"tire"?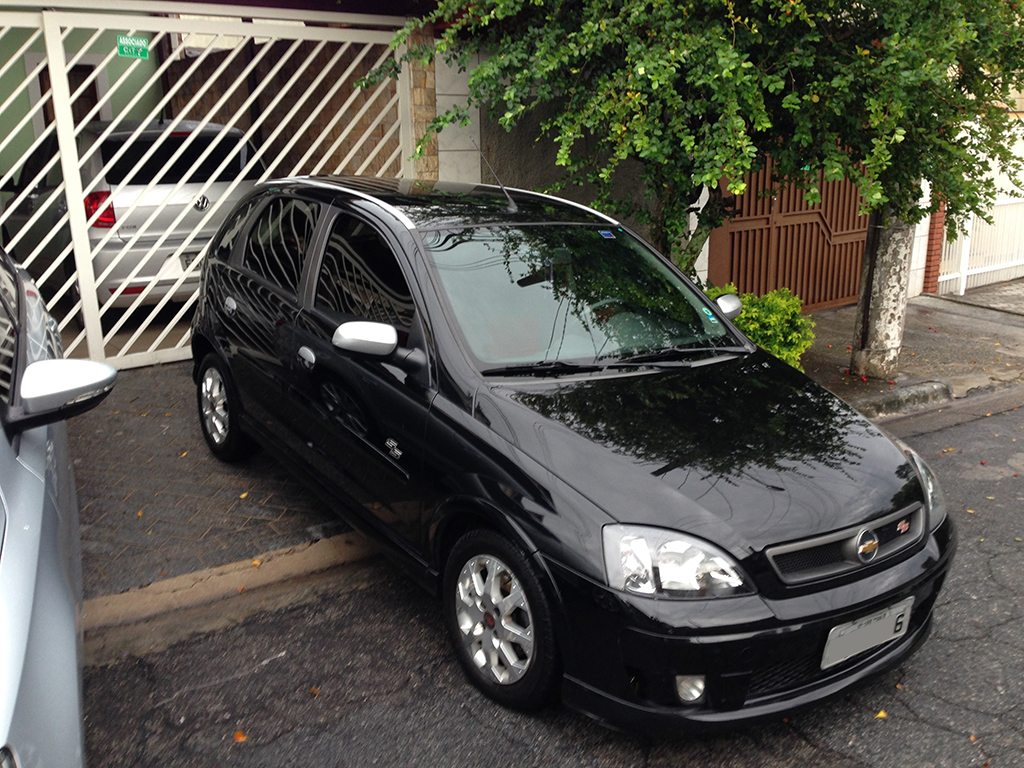
pyautogui.locateOnScreen(74, 277, 111, 336)
